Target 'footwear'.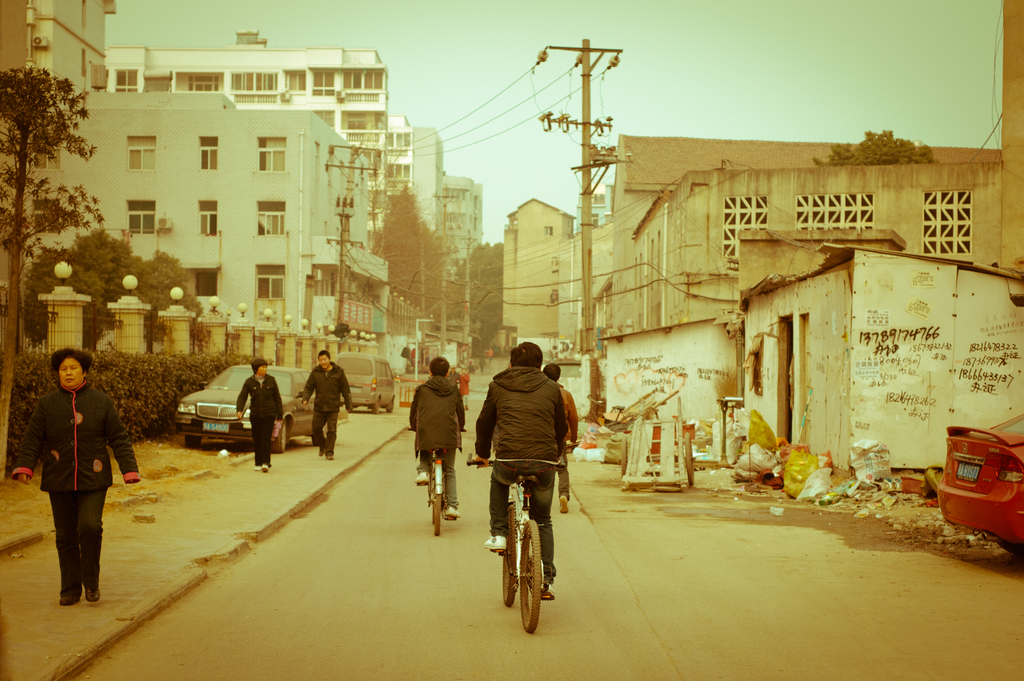
Target region: detection(487, 531, 509, 549).
